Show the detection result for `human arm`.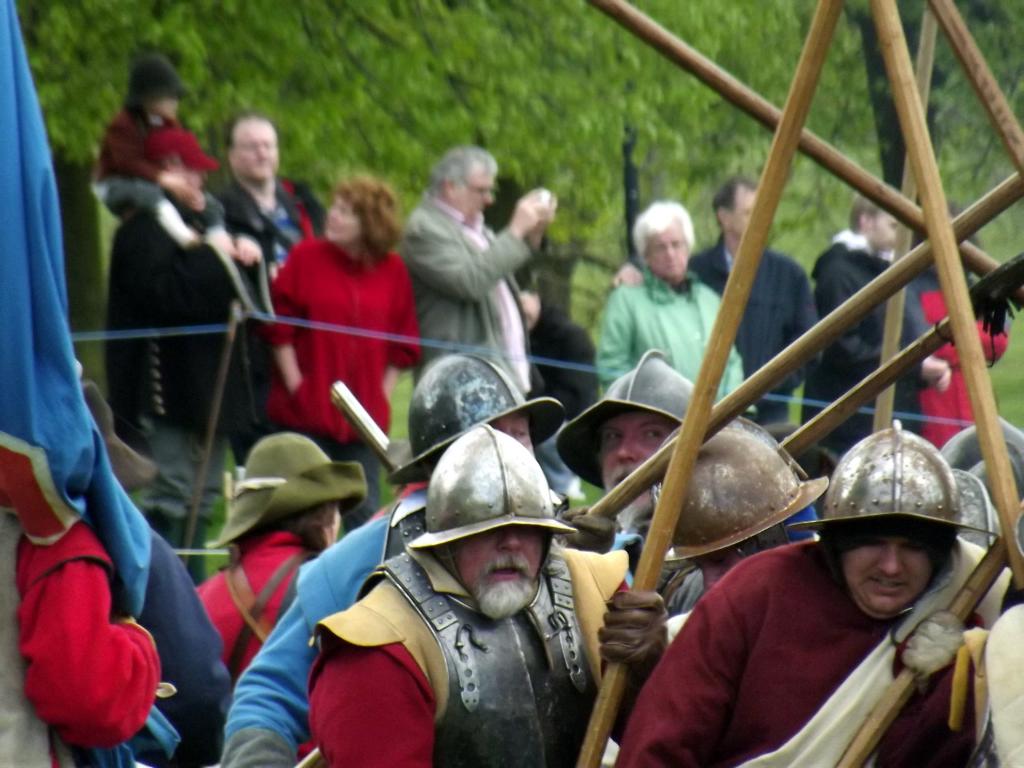
137,535,239,765.
